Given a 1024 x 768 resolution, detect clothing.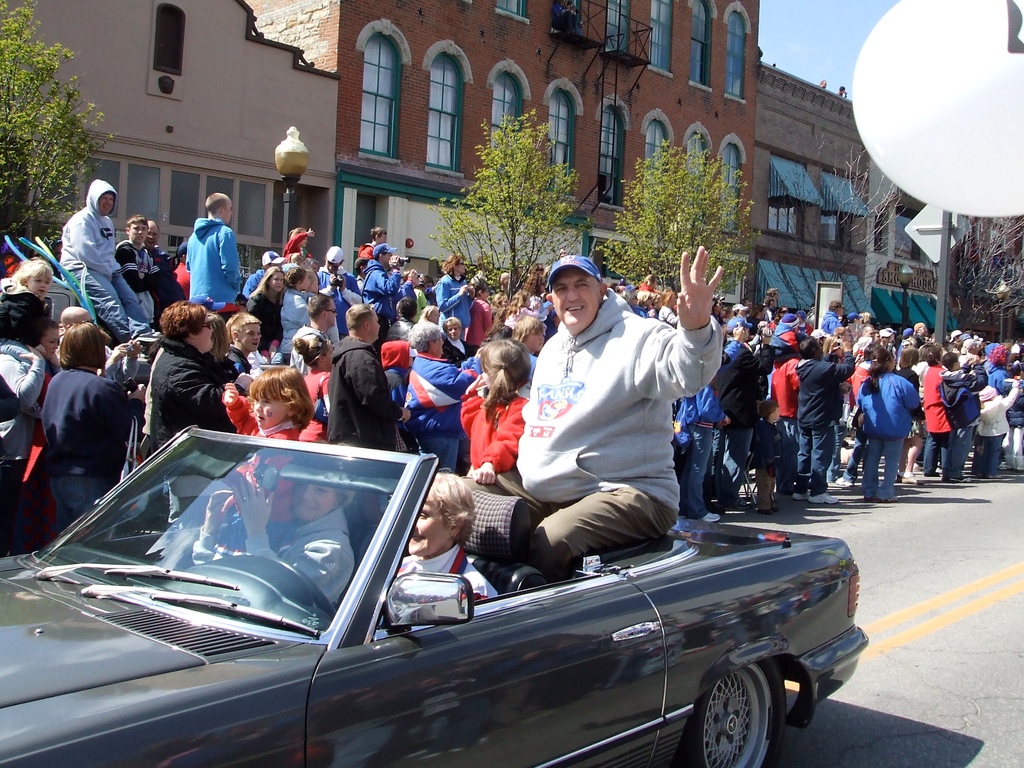
locate(282, 228, 316, 258).
